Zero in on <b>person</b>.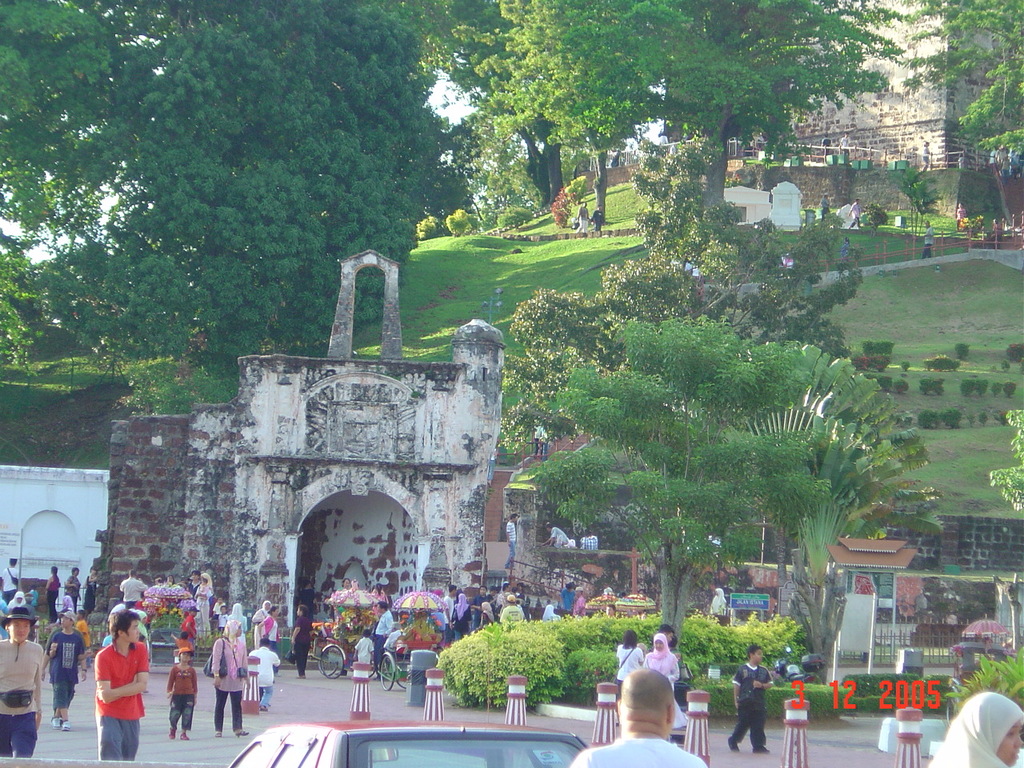
Zeroed in: BBox(178, 630, 196, 661).
